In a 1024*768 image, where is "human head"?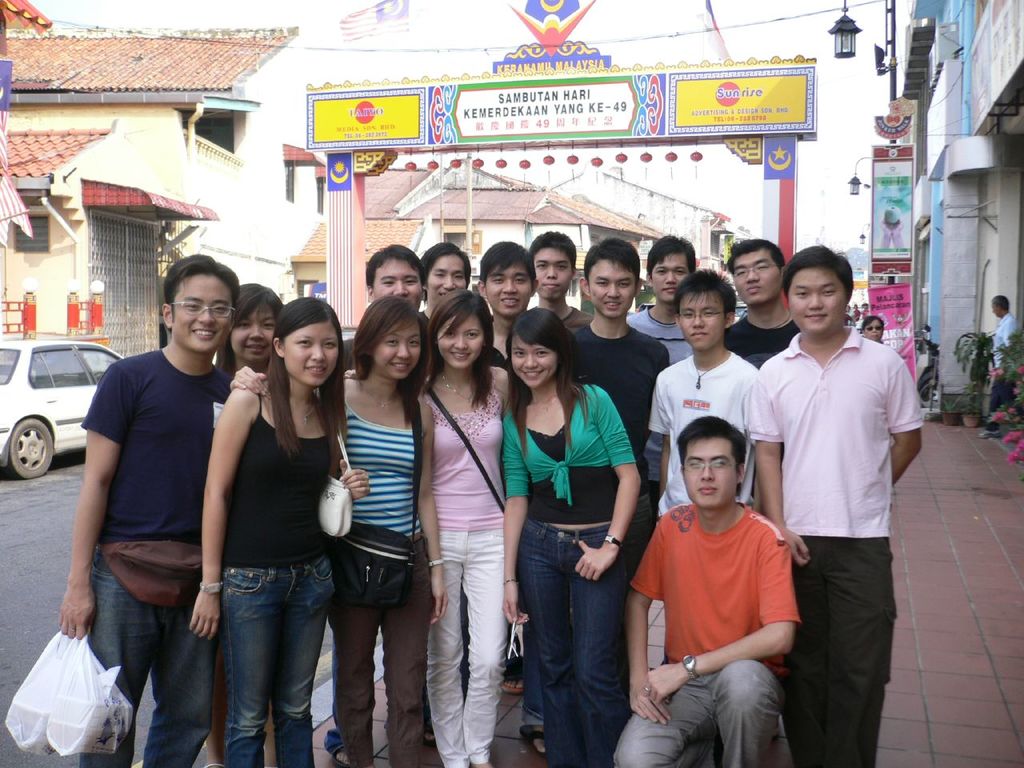
box=[530, 229, 577, 301].
